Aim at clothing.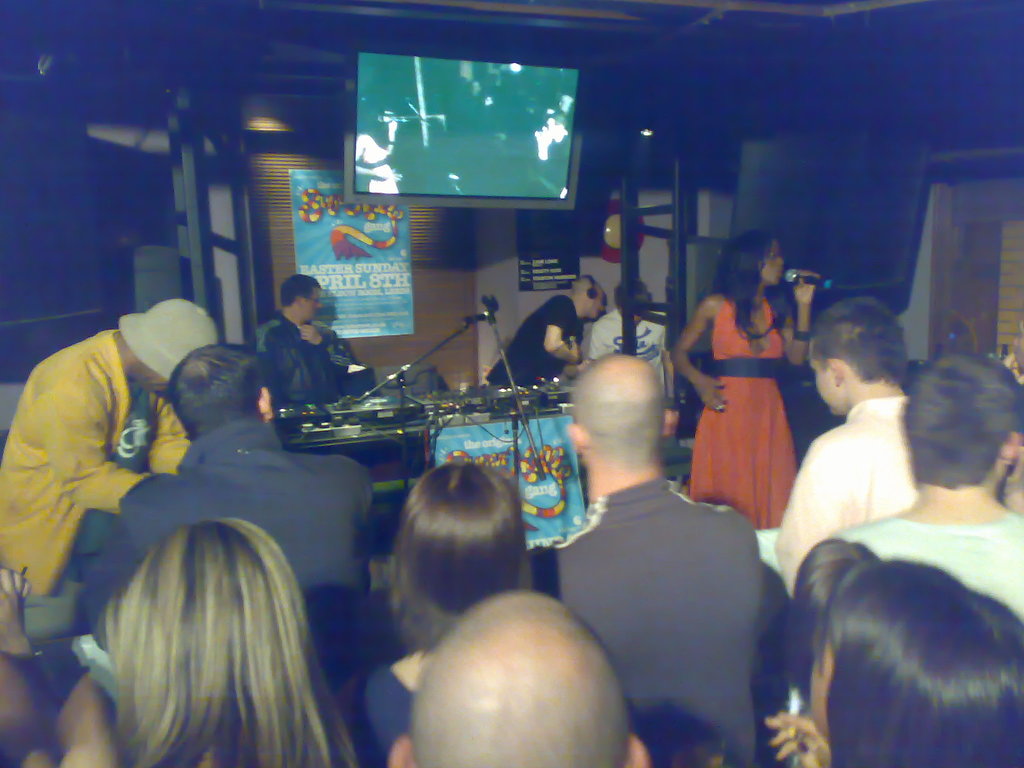
Aimed at bbox(129, 430, 371, 591).
